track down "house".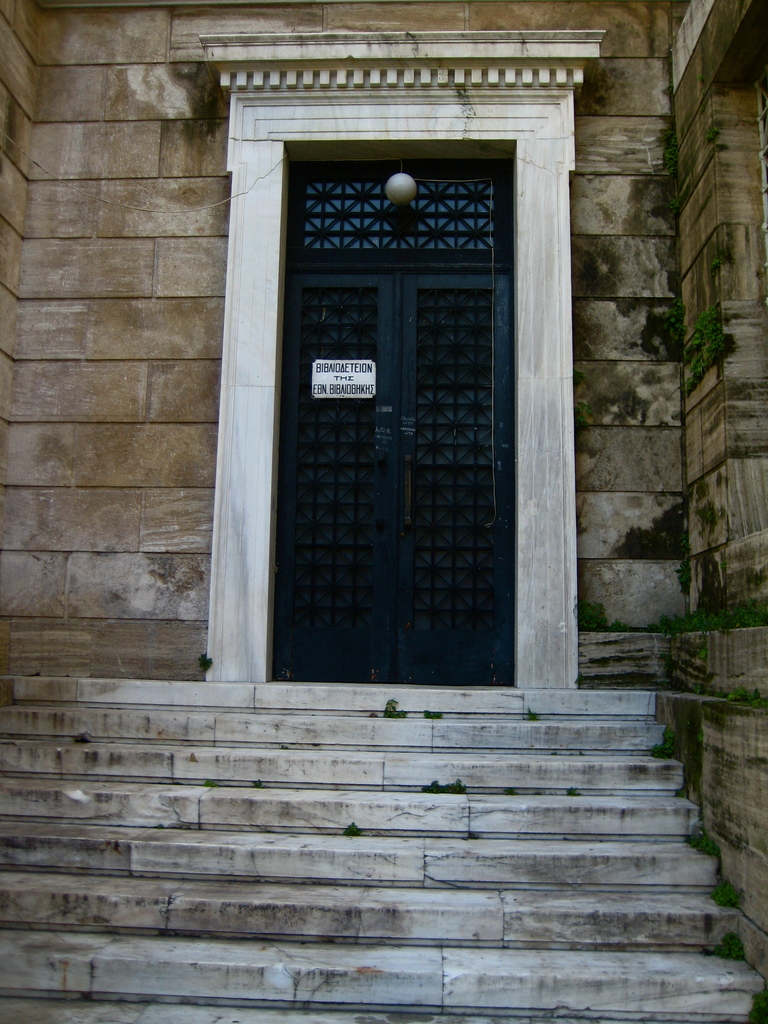
Tracked to region(0, 0, 767, 1023).
